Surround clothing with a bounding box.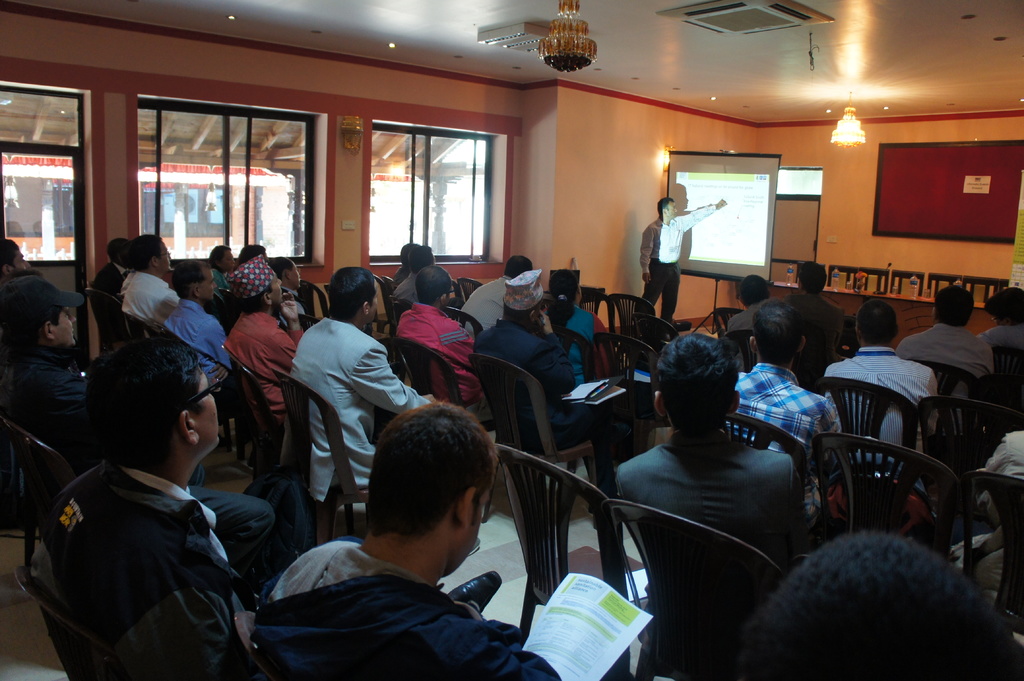
<region>641, 202, 716, 324</region>.
